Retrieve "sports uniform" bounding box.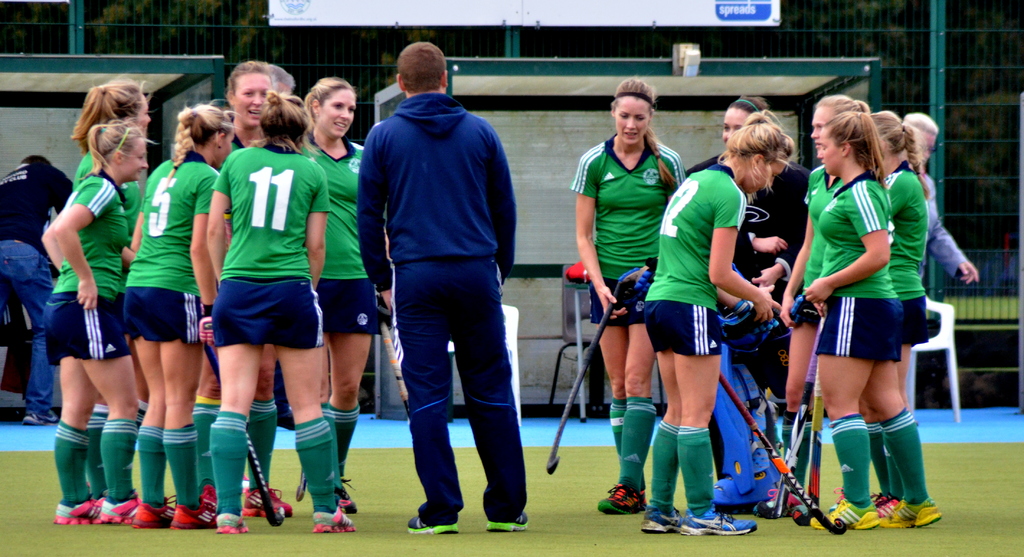
Bounding box: crop(352, 90, 534, 524).
